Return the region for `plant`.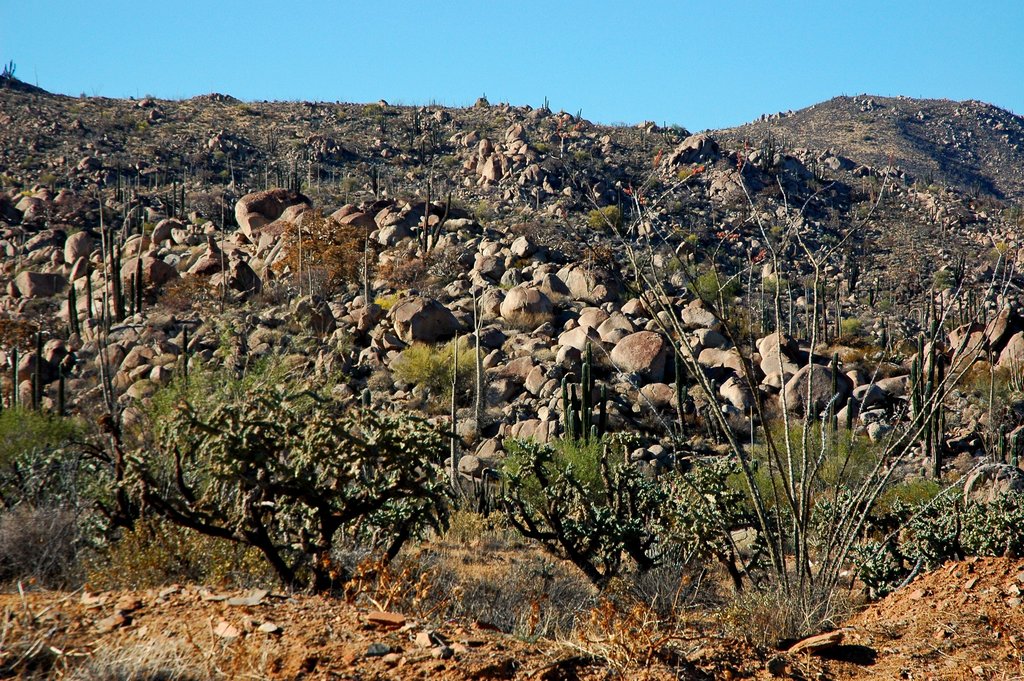
[x1=824, y1=343, x2=845, y2=465].
